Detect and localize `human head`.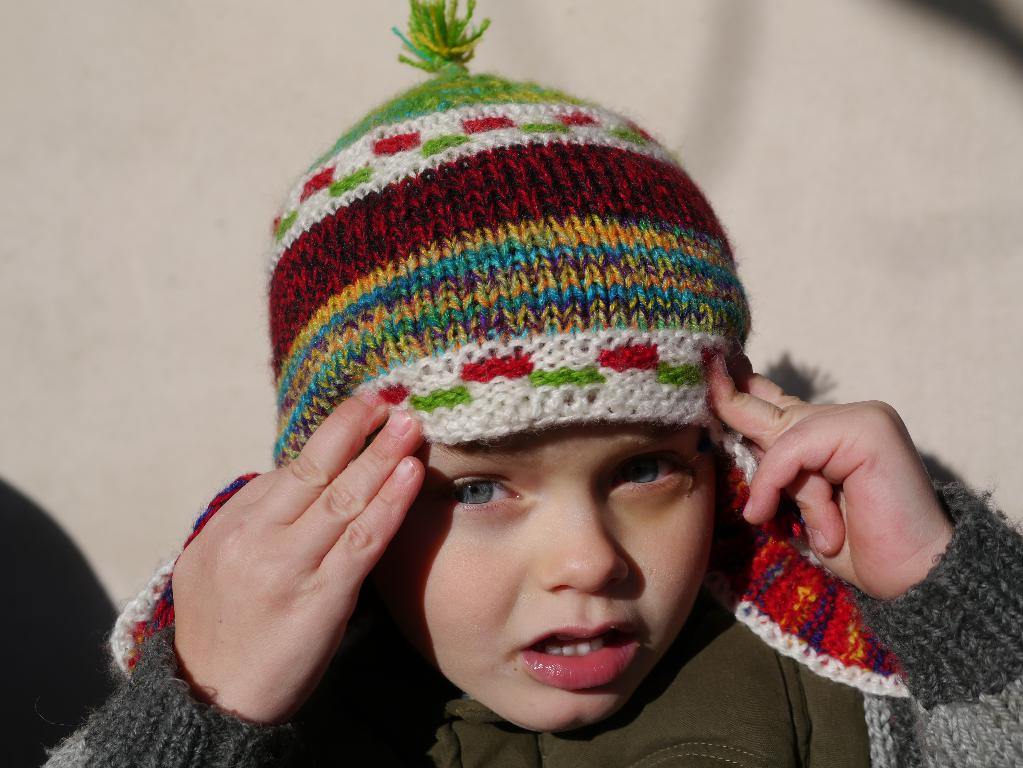
Localized at pyautogui.locateOnScreen(285, 143, 772, 680).
